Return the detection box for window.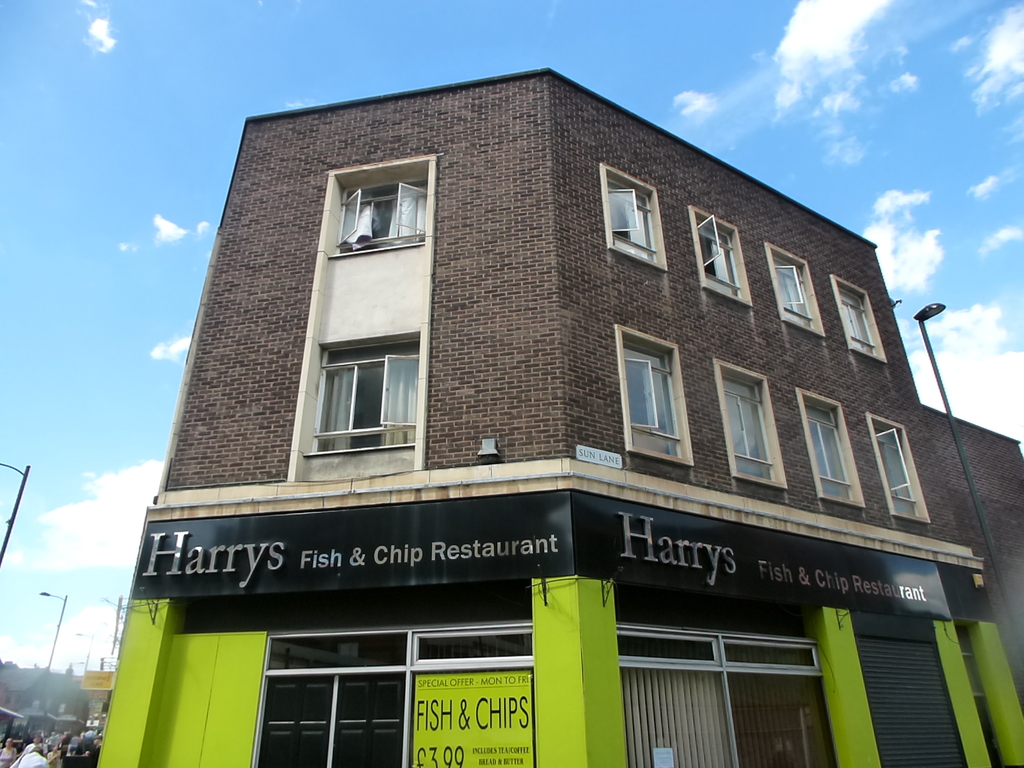
<box>764,245,820,332</box>.
